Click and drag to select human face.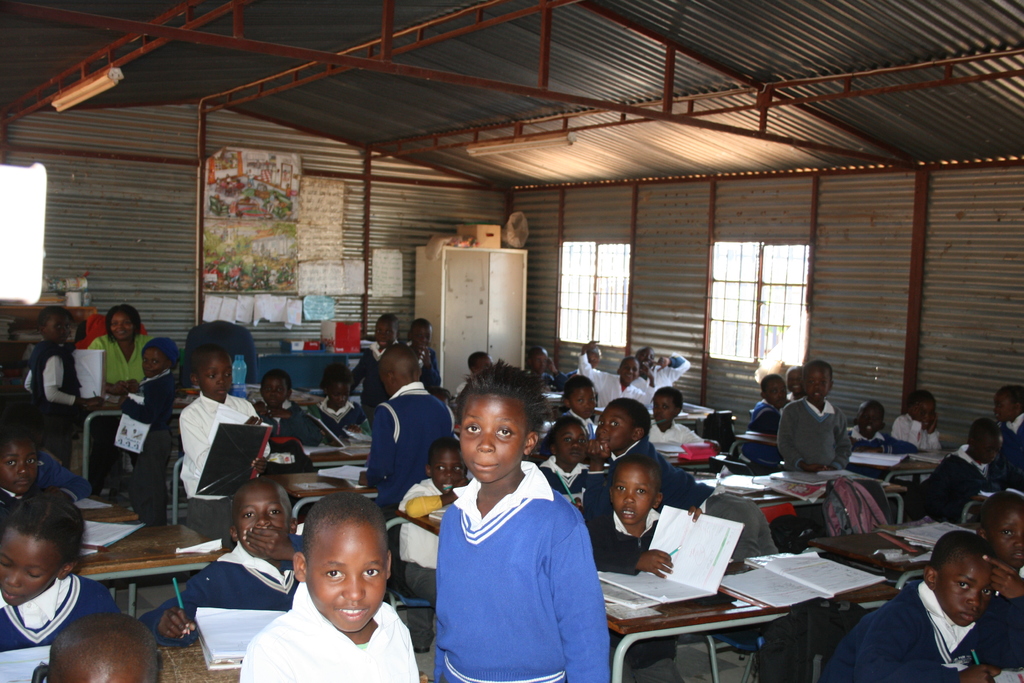
Selection: 988, 508, 1023, 567.
